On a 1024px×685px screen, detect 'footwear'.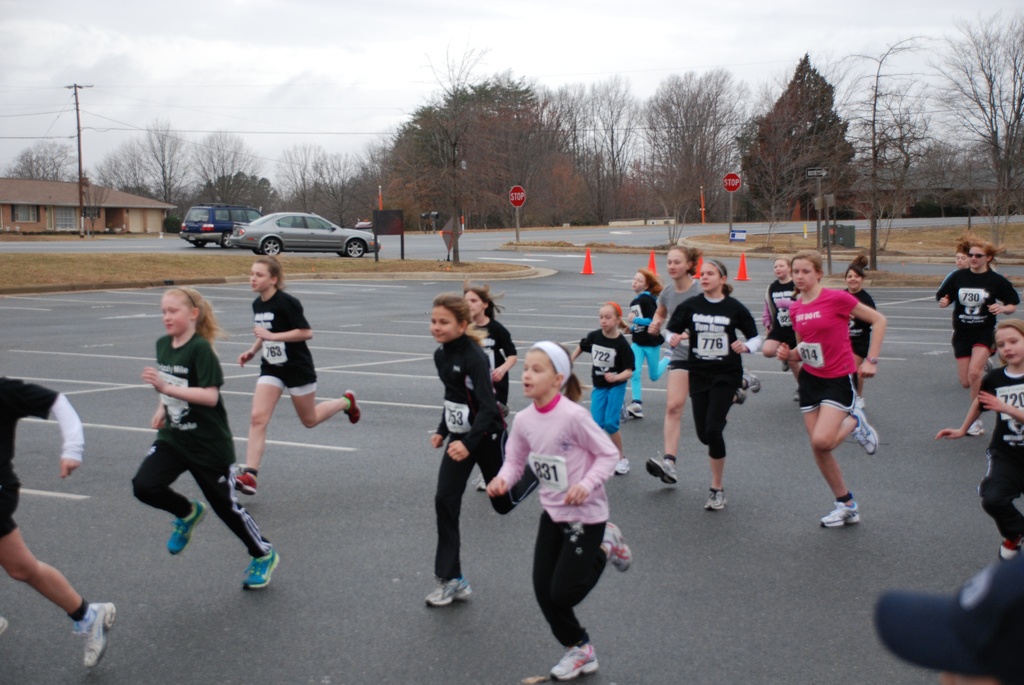
bbox=[852, 397, 867, 413].
